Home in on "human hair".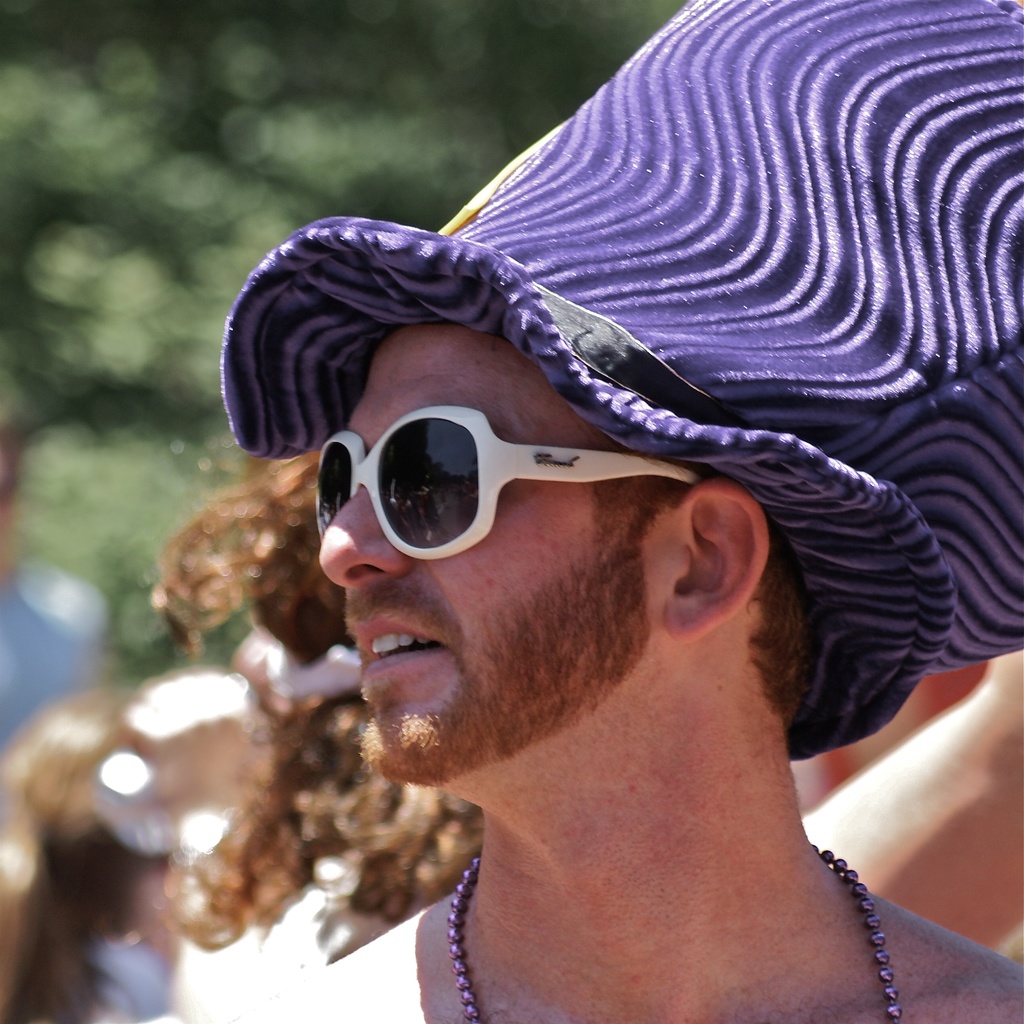
Homed in at BBox(574, 411, 797, 751).
